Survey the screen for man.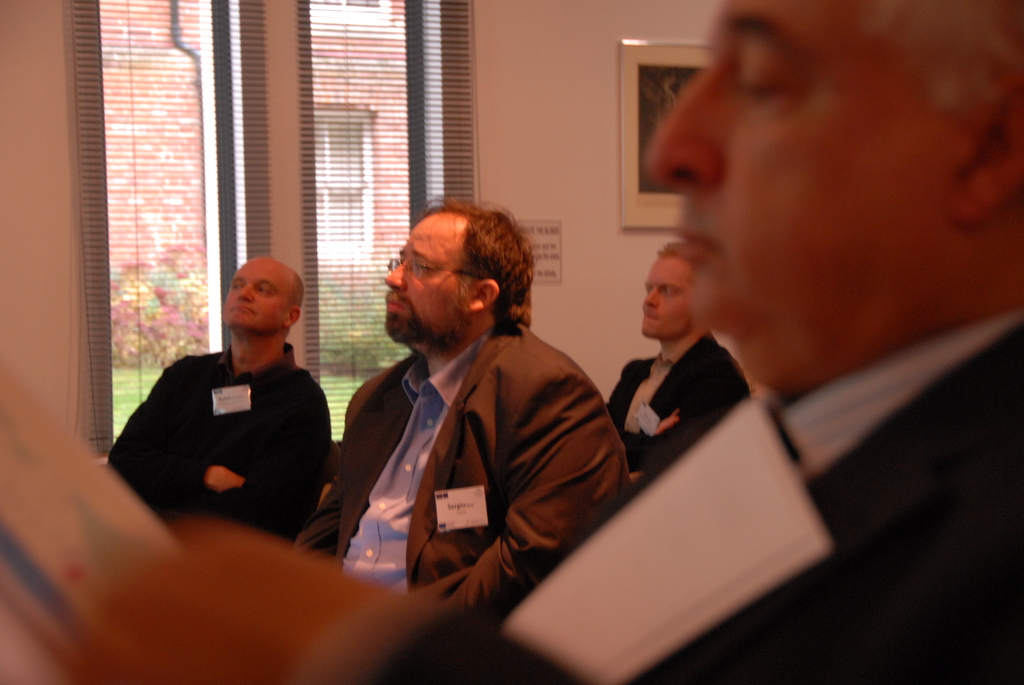
Survey found: [607,239,750,487].
